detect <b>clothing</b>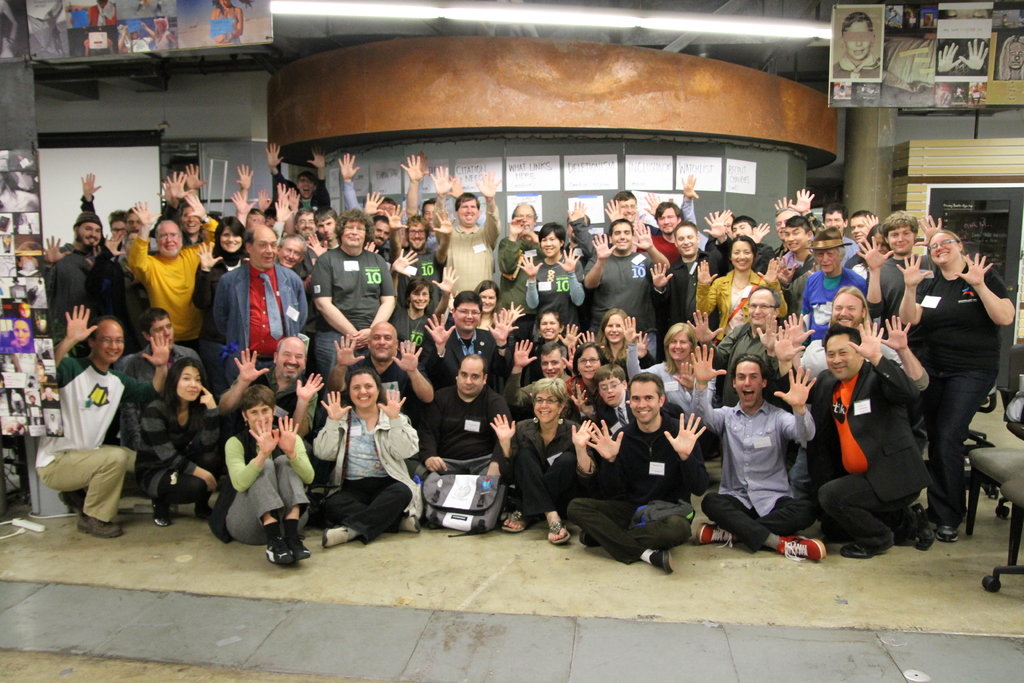
221, 261, 301, 364
